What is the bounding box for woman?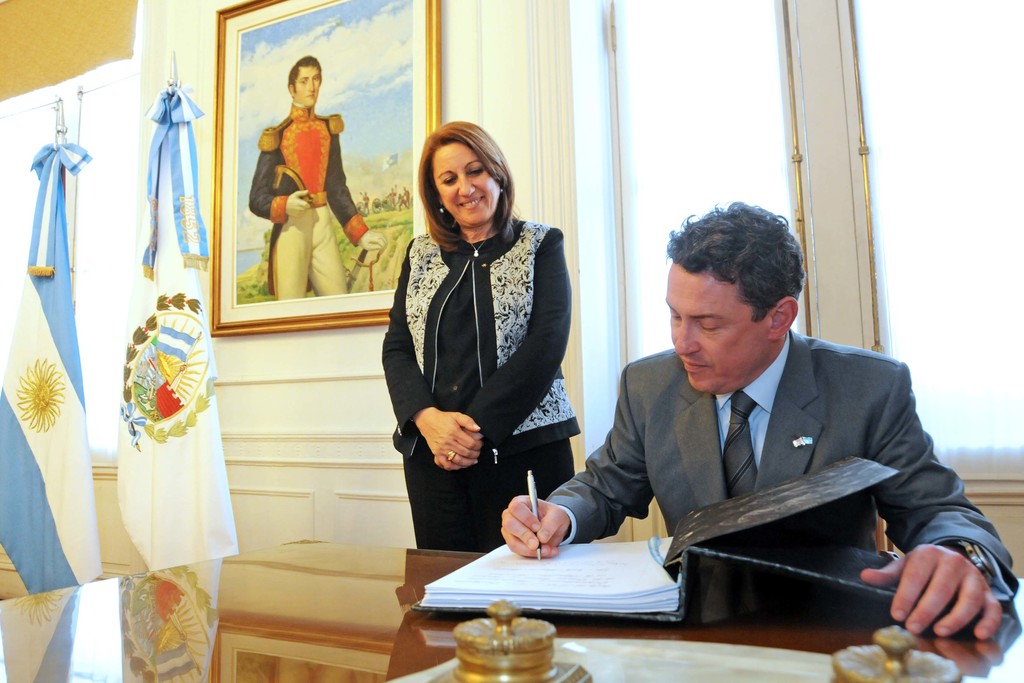
[381, 113, 577, 595].
